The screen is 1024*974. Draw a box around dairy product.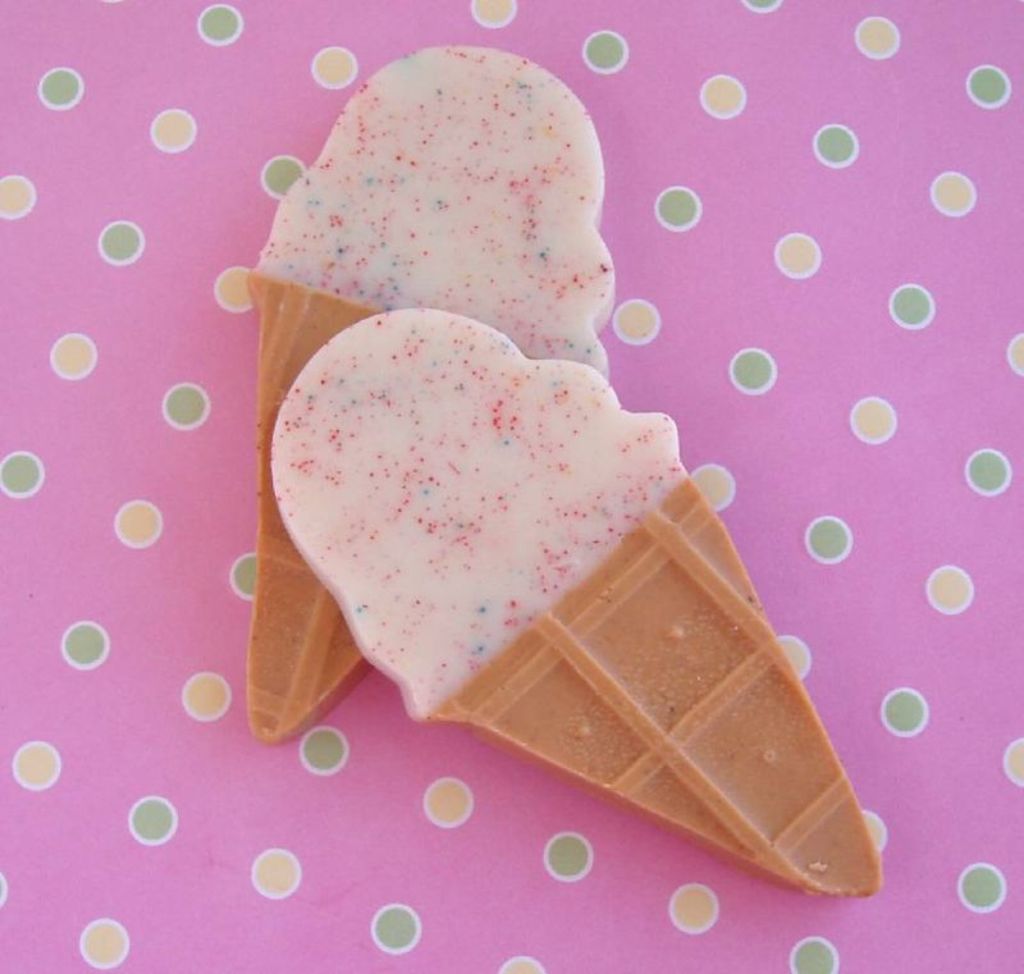
248,37,622,371.
